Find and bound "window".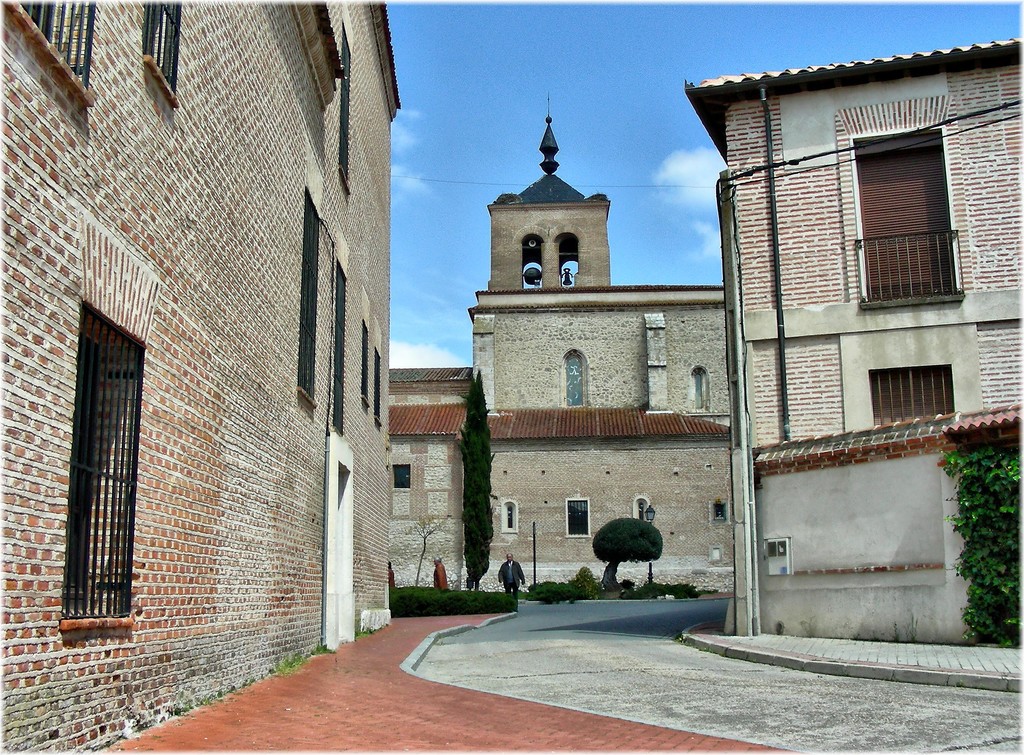
Bound: (853,131,967,304).
